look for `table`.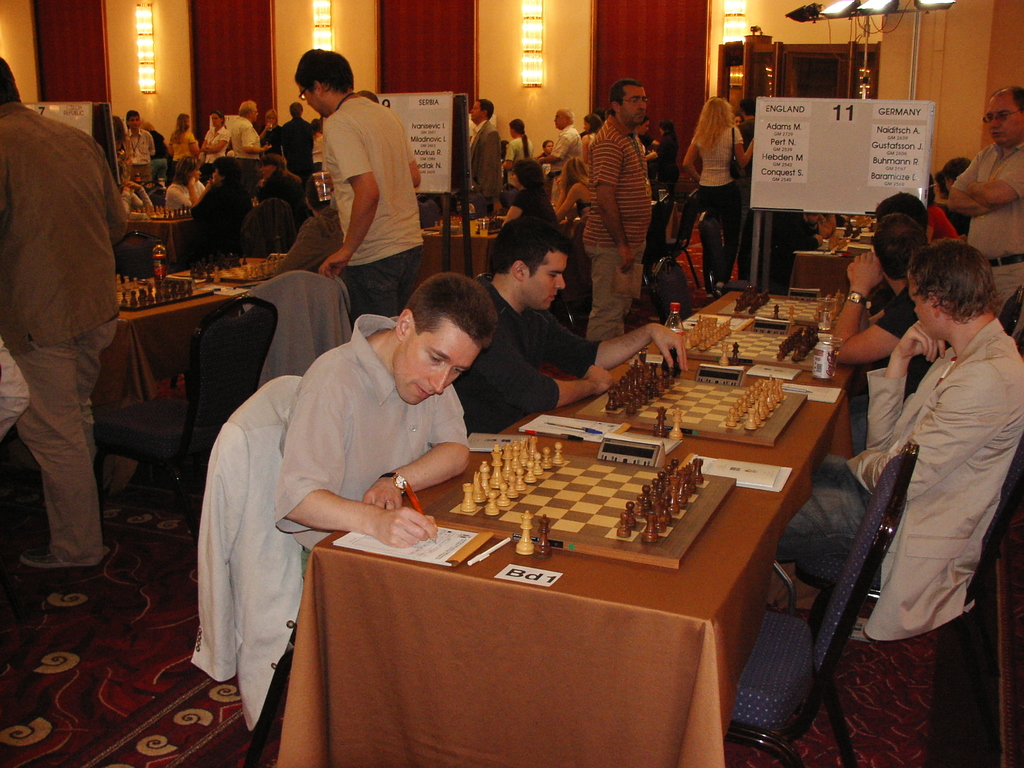
Found: [left=253, top=283, right=874, bottom=767].
